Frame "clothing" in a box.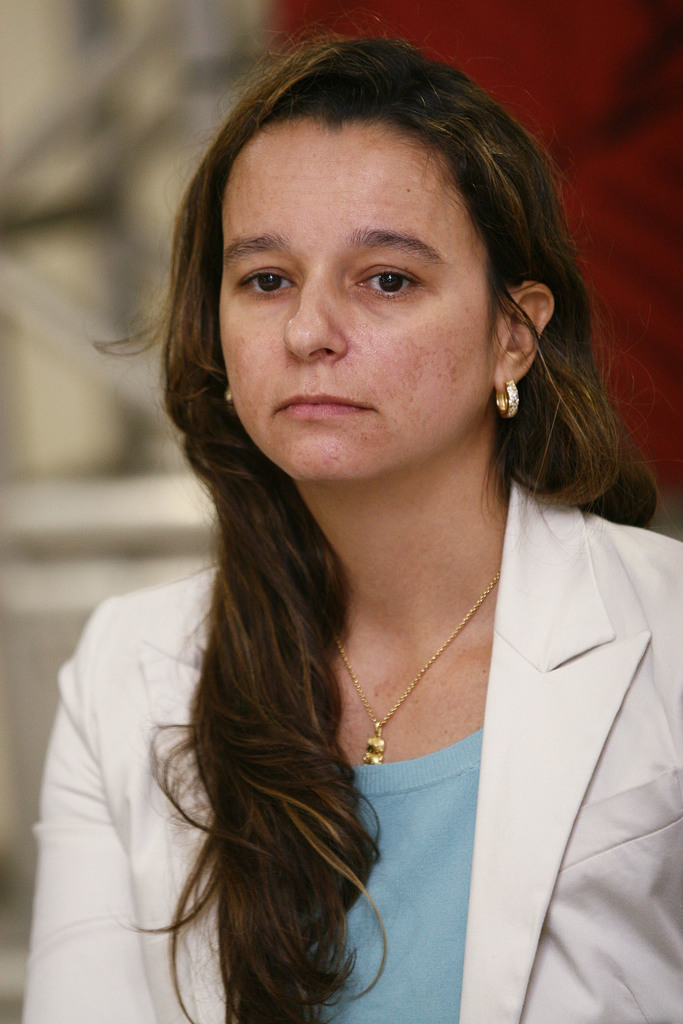
pyautogui.locateOnScreen(37, 340, 658, 1004).
